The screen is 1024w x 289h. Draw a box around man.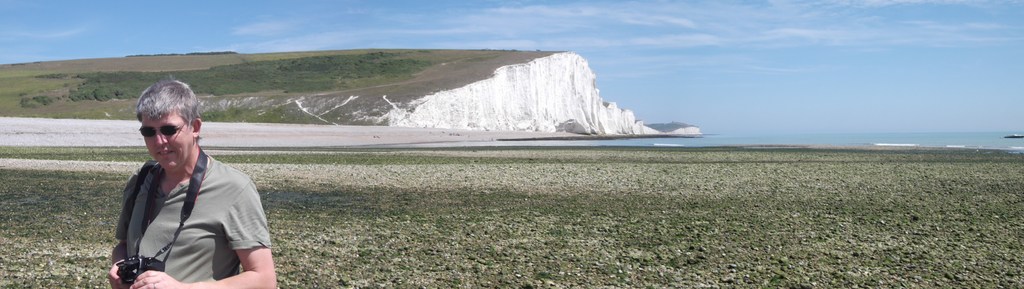
Rect(95, 83, 282, 288).
